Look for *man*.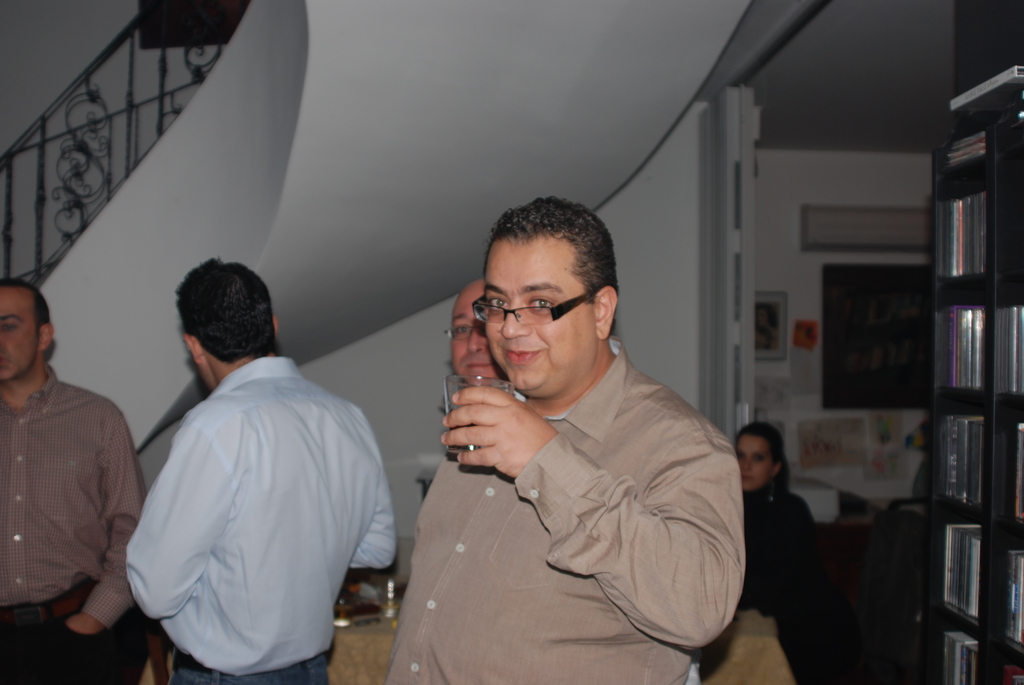
Found: crop(381, 191, 744, 684).
